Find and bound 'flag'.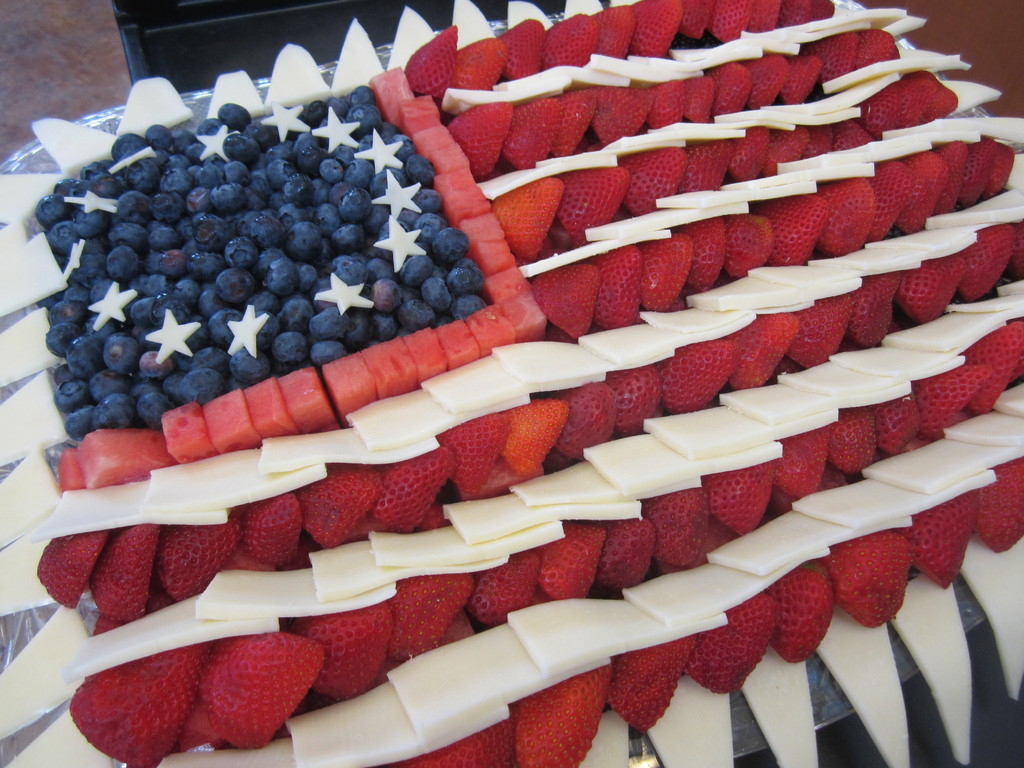
Bound: l=0, t=0, r=1023, b=767.
